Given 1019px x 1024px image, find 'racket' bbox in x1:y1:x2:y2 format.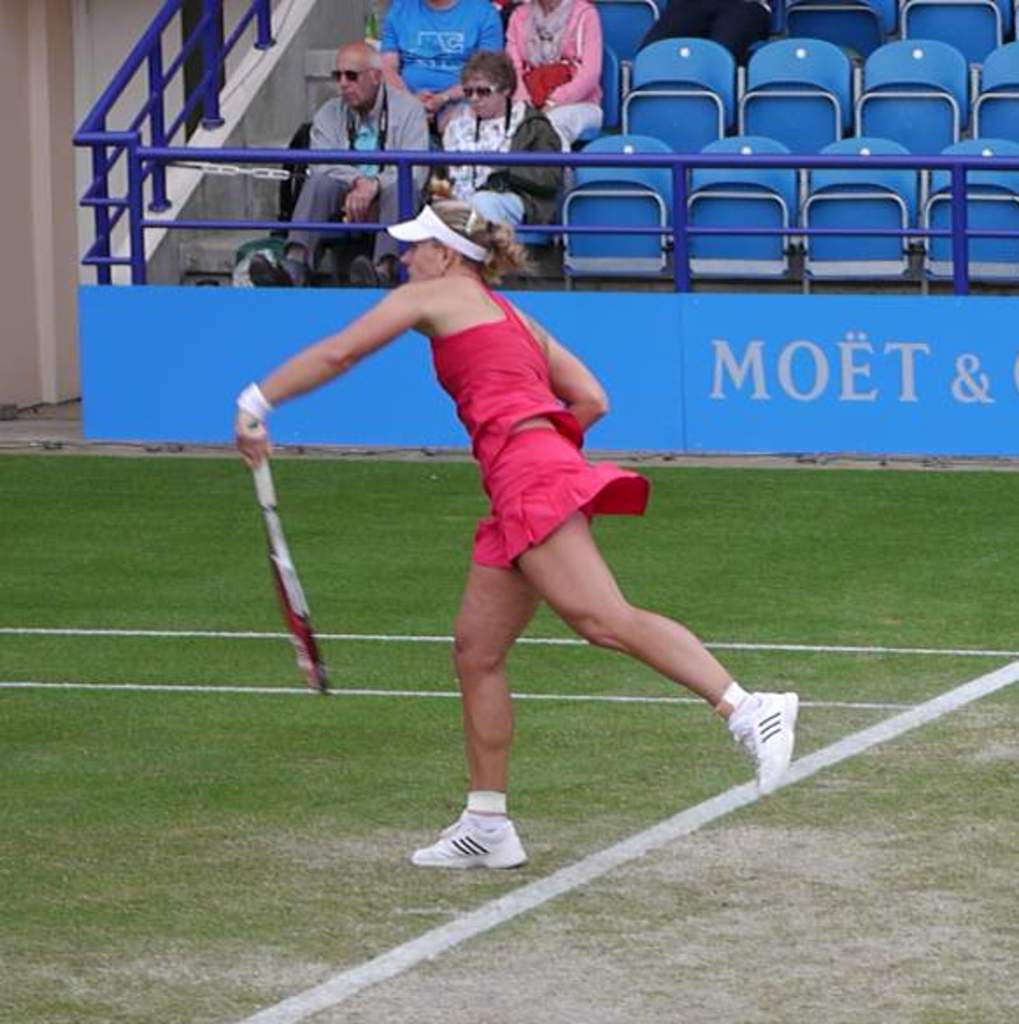
253:423:331:694.
